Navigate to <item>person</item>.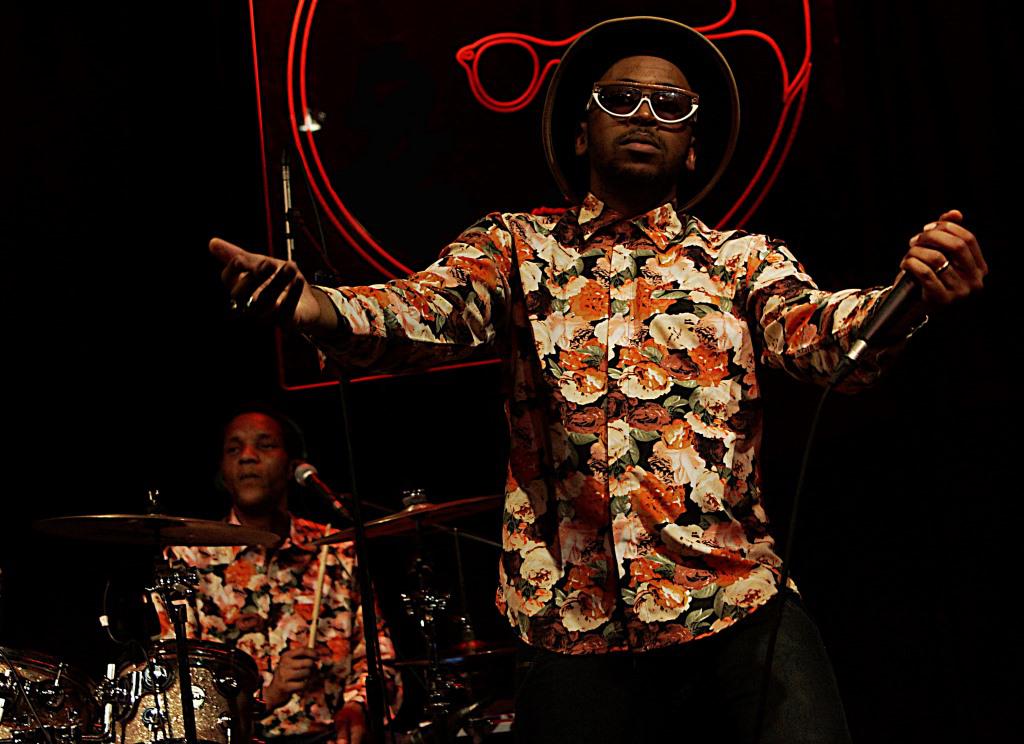
Navigation target: x1=282, y1=61, x2=890, y2=691.
